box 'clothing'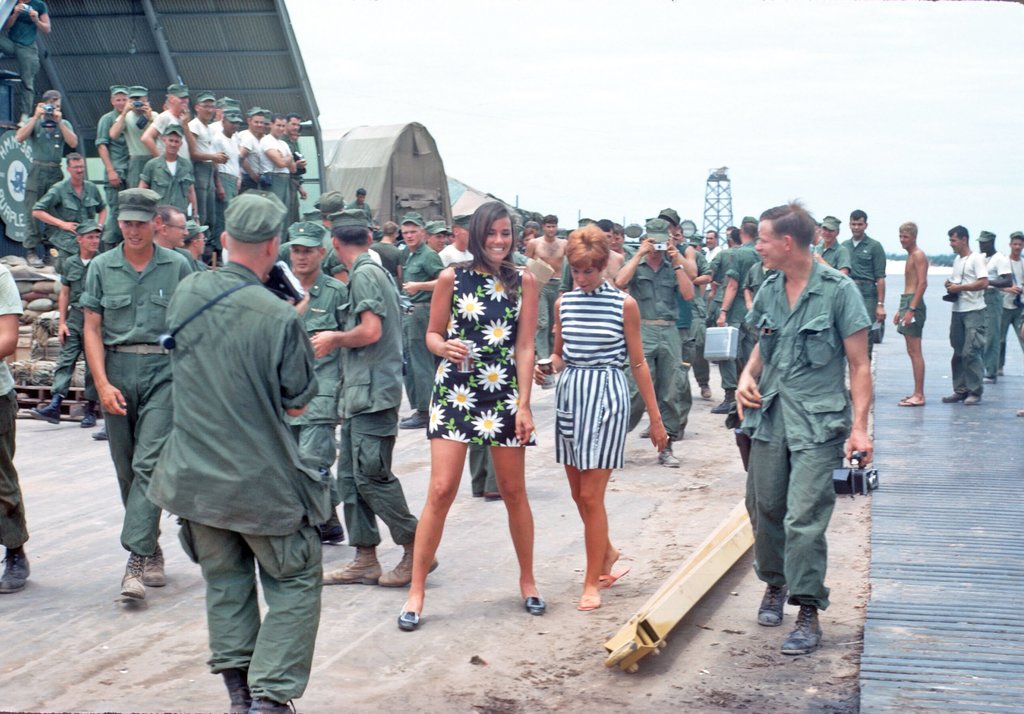
x1=1009 y1=251 x2=1023 y2=347
